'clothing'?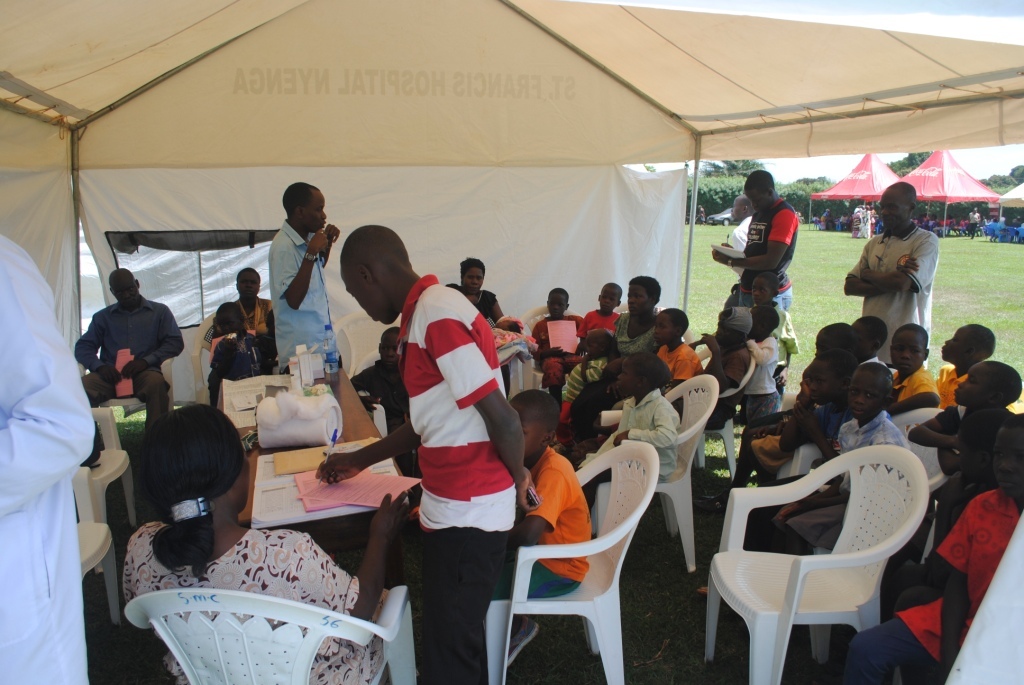
<bbox>275, 224, 331, 358</bbox>
